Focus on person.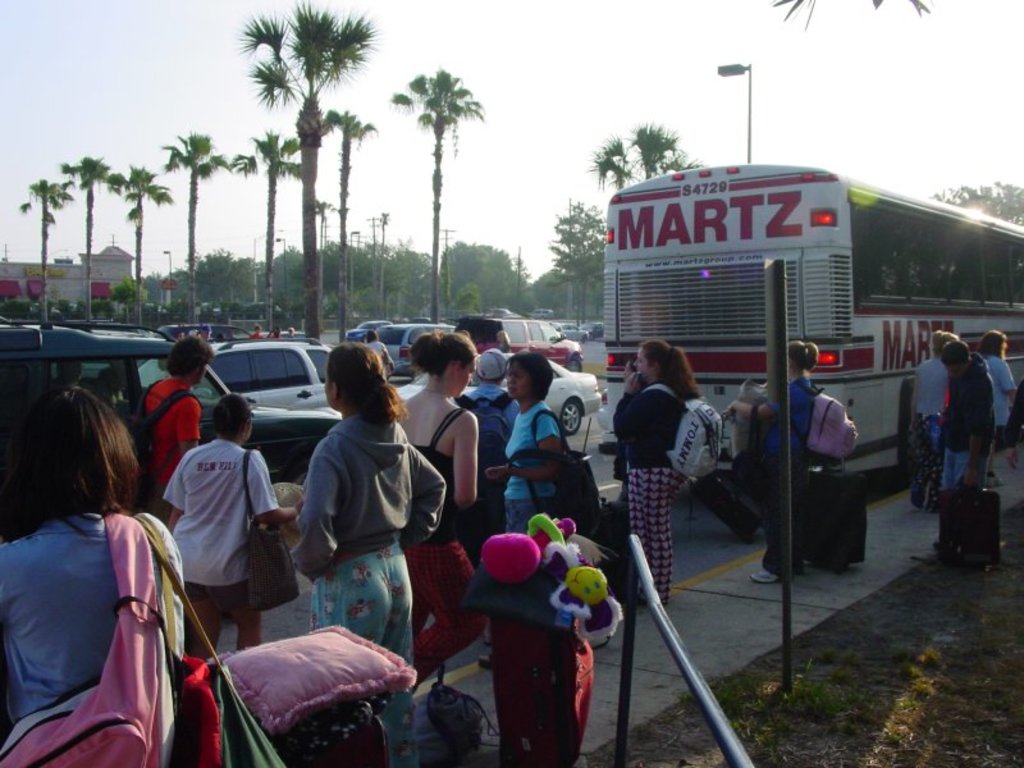
Focused at bbox=(904, 323, 964, 513).
